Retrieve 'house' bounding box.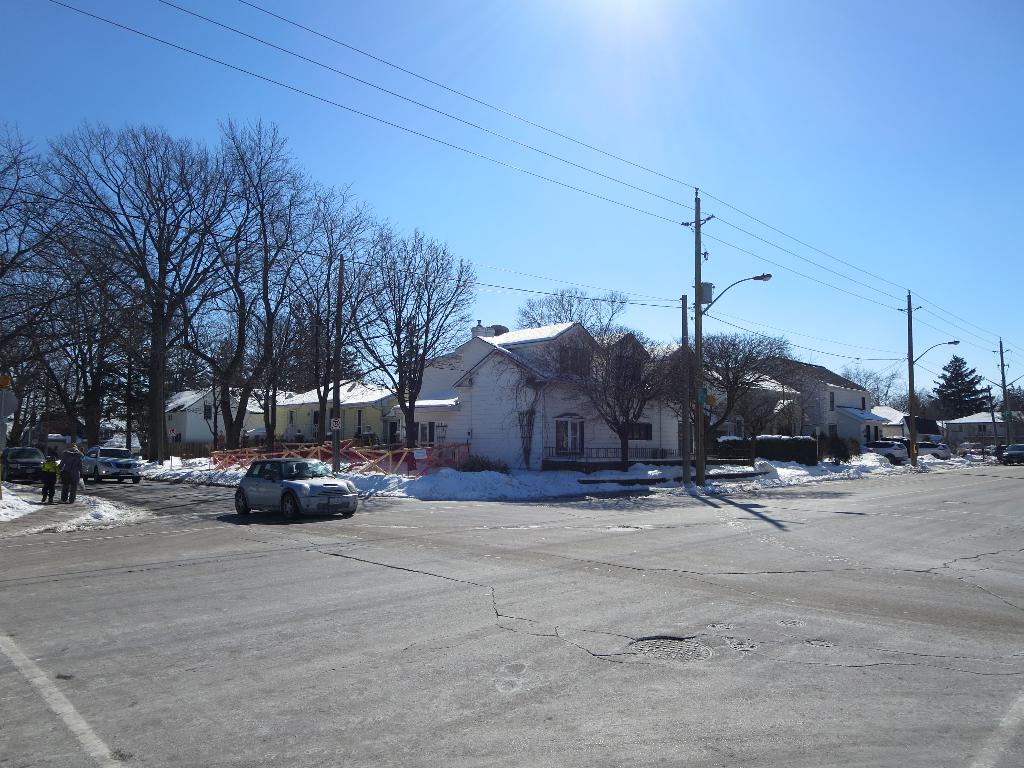
Bounding box: 156, 372, 291, 442.
